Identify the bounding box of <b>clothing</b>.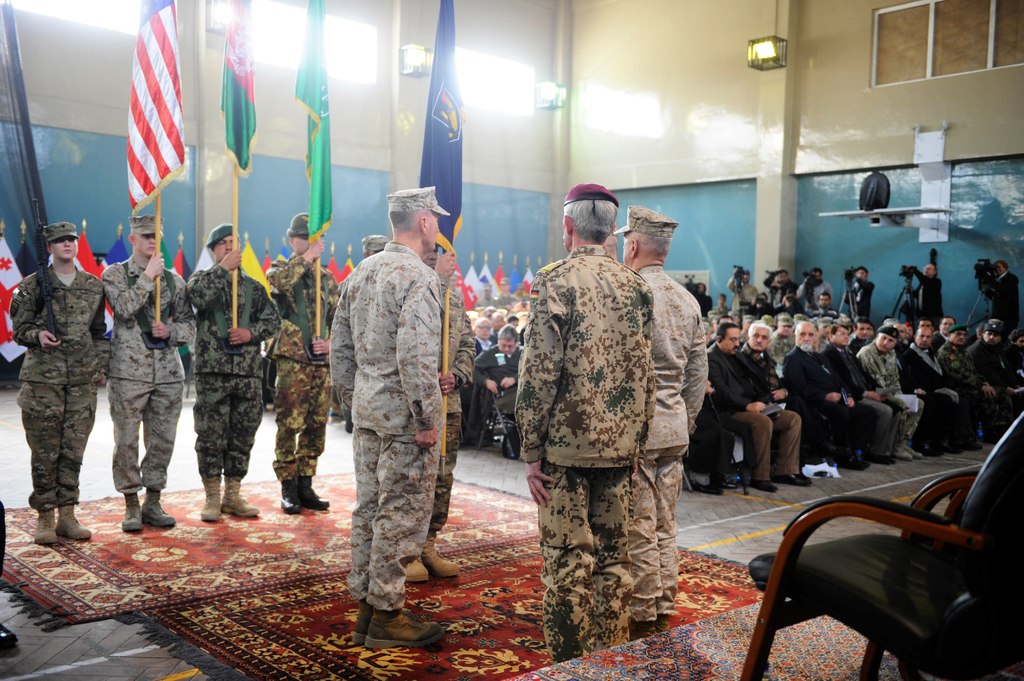
724,271,762,318.
